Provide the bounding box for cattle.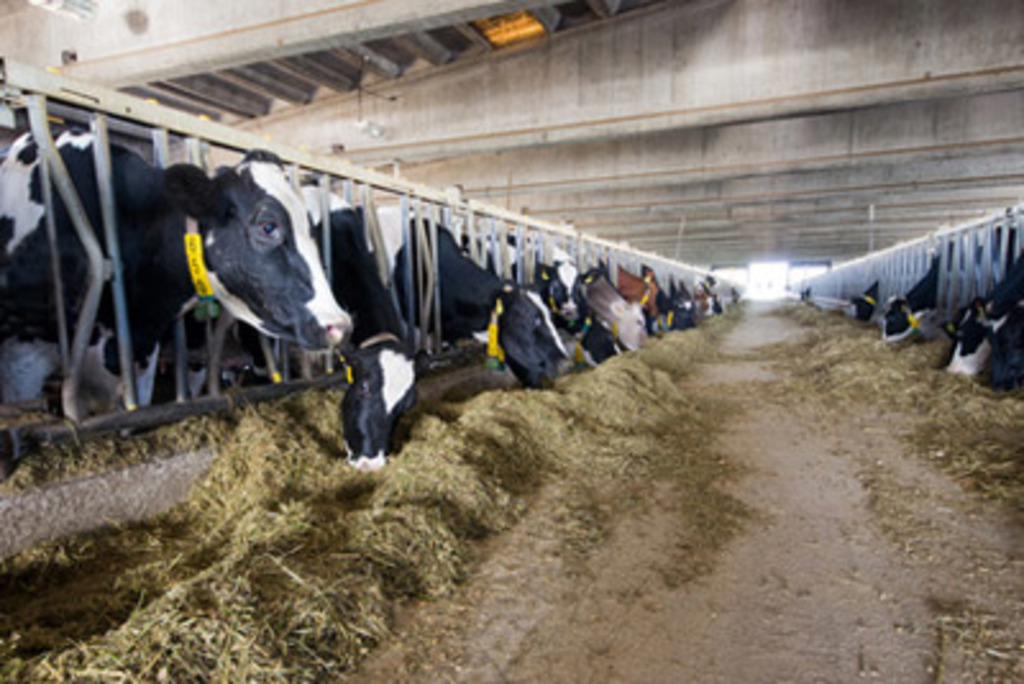
locate(479, 238, 566, 313).
